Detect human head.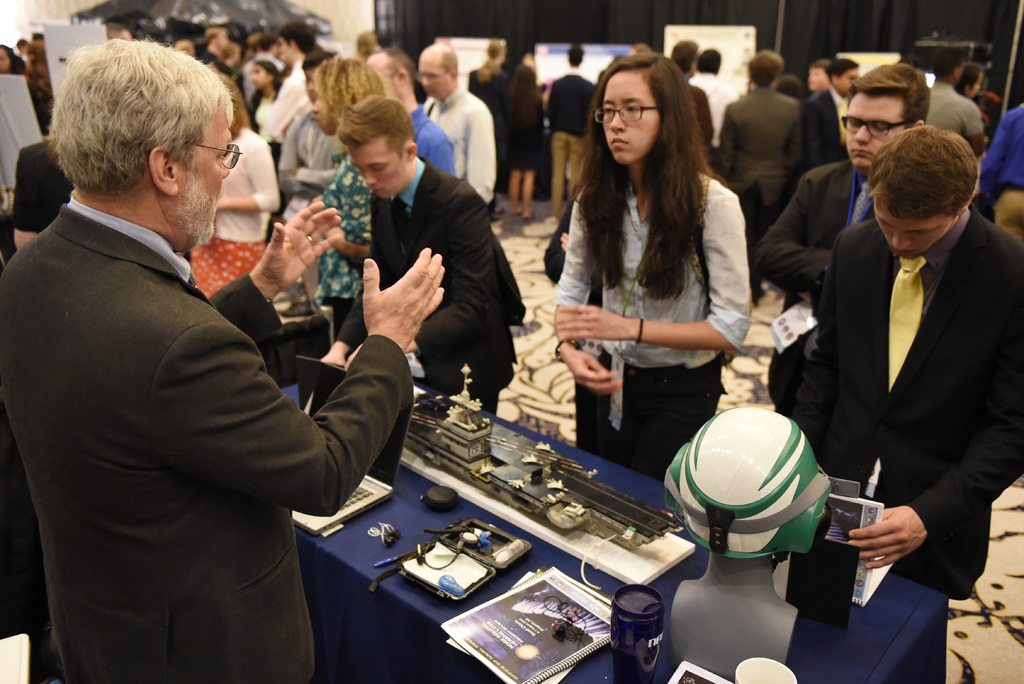
Detected at (left=774, top=77, right=806, bottom=99).
